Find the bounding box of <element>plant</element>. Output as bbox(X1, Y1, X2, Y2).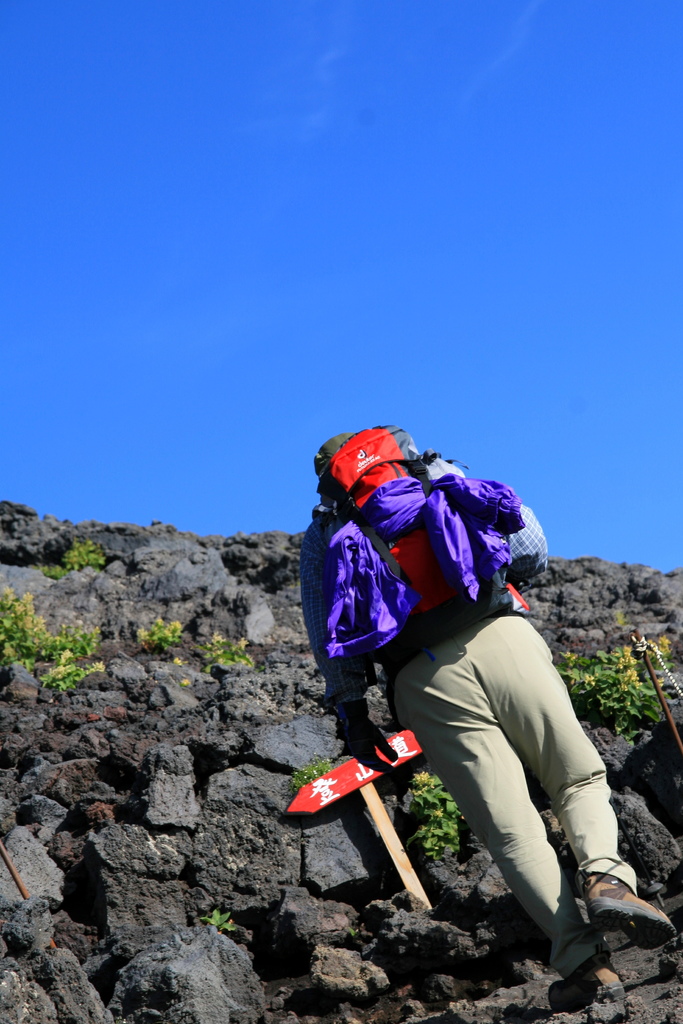
bbox(197, 910, 236, 931).
